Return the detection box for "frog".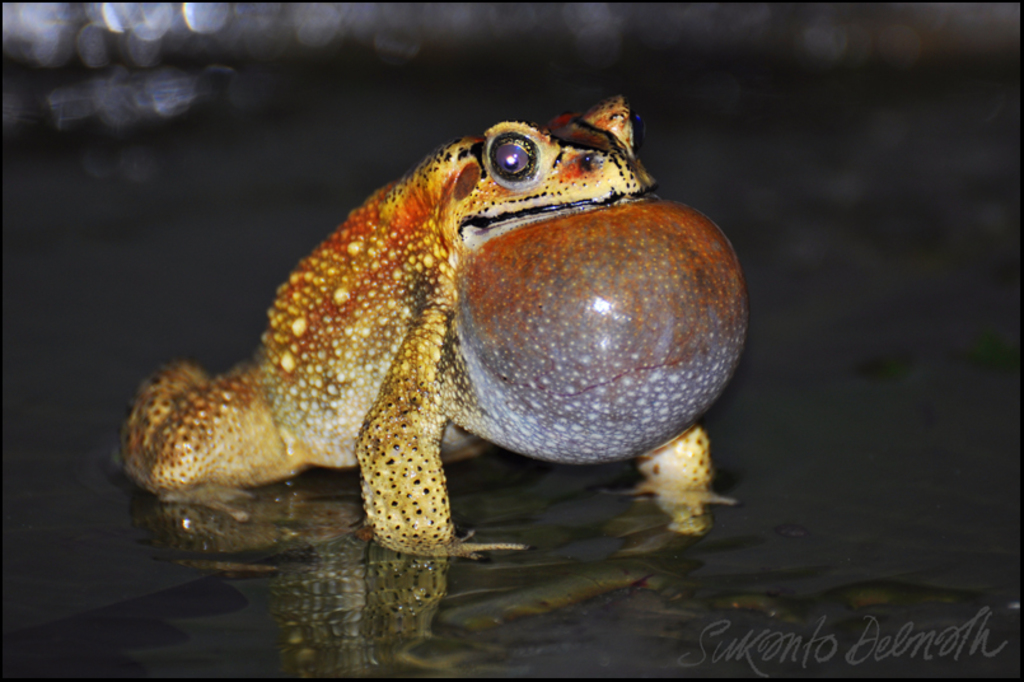
pyautogui.locateOnScreen(109, 93, 745, 561).
